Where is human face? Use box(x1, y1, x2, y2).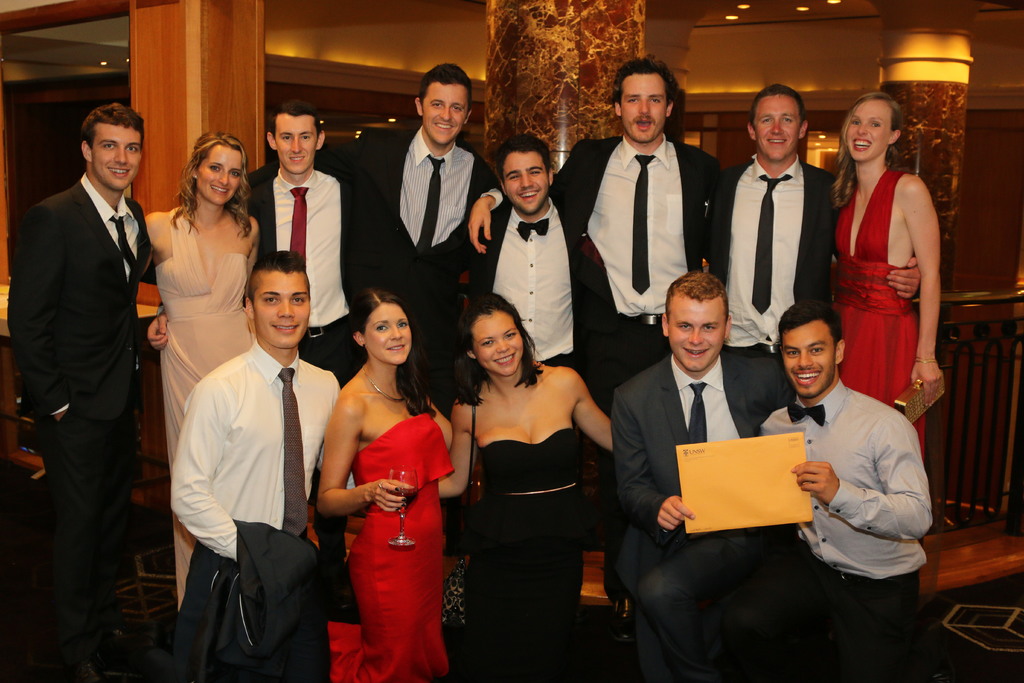
box(426, 73, 471, 142).
